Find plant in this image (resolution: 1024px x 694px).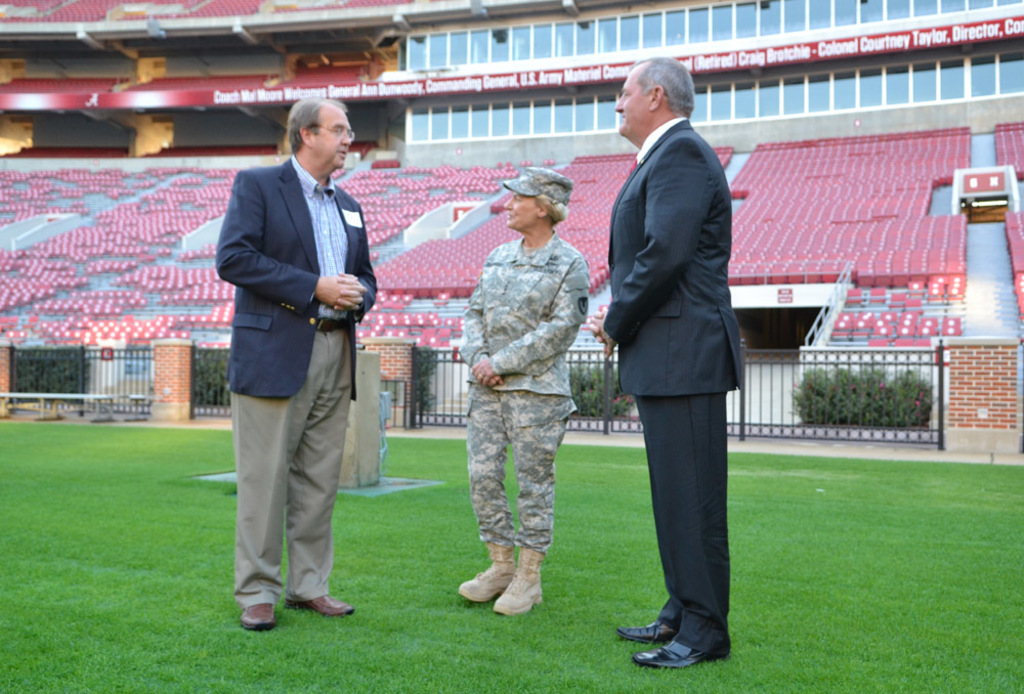
Rect(7, 341, 92, 399).
